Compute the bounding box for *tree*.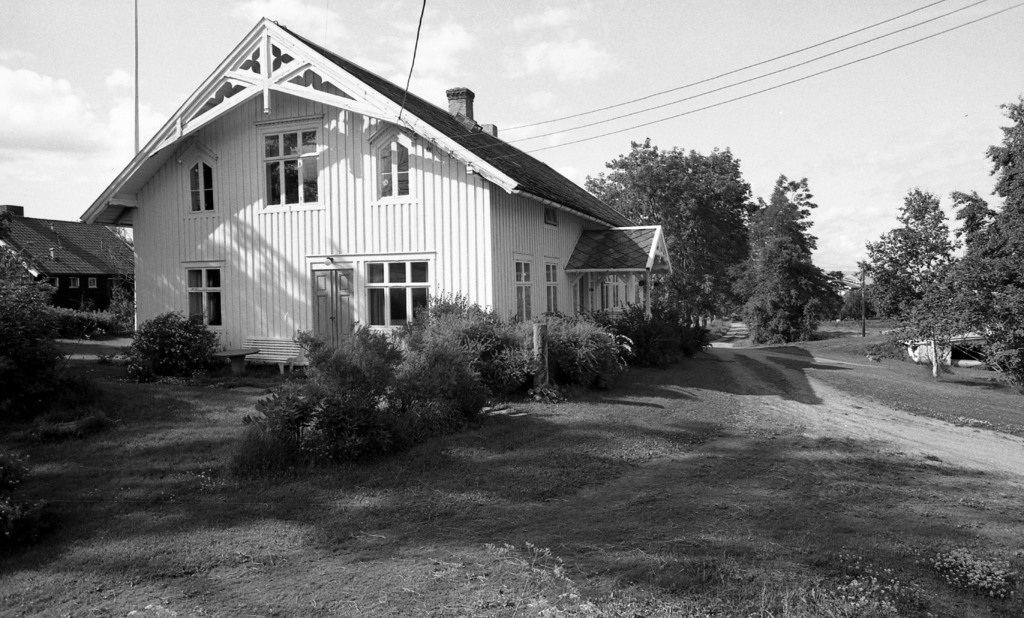
l=584, t=134, r=753, b=332.
